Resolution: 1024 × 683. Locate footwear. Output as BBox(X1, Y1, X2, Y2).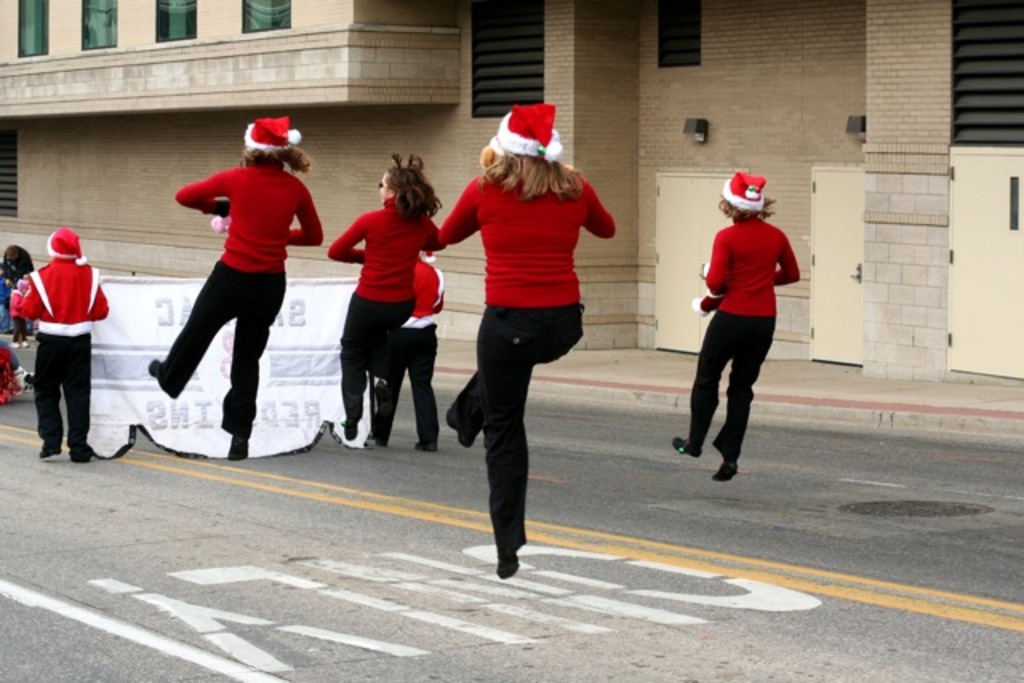
BBox(714, 456, 741, 481).
